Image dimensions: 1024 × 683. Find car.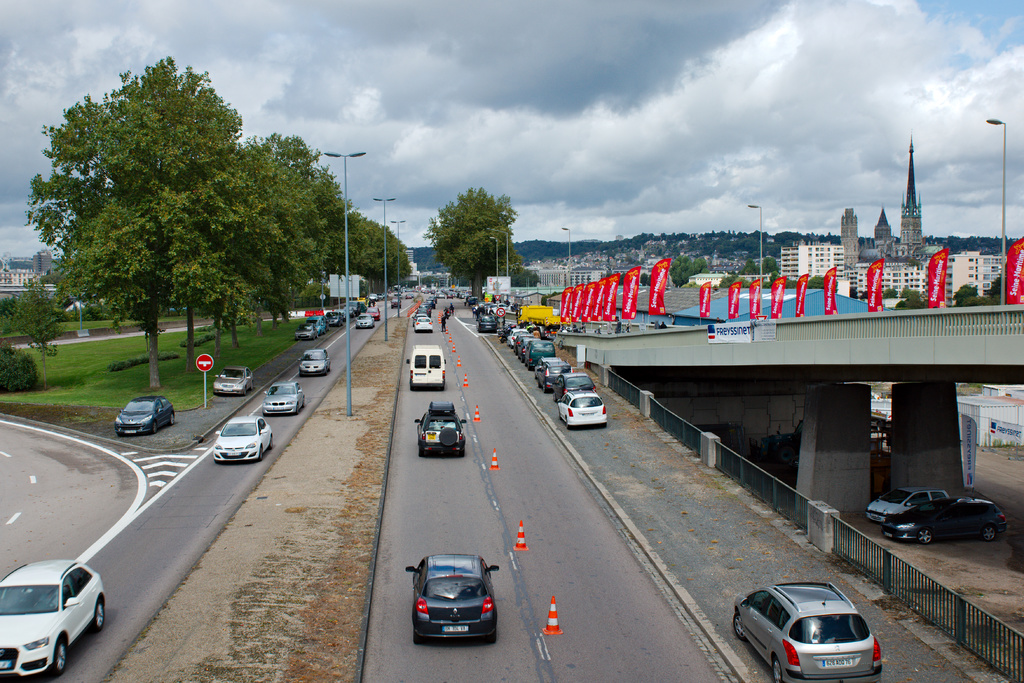
{"x1": 373, "y1": 307, "x2": 382, "y2": 322}.
